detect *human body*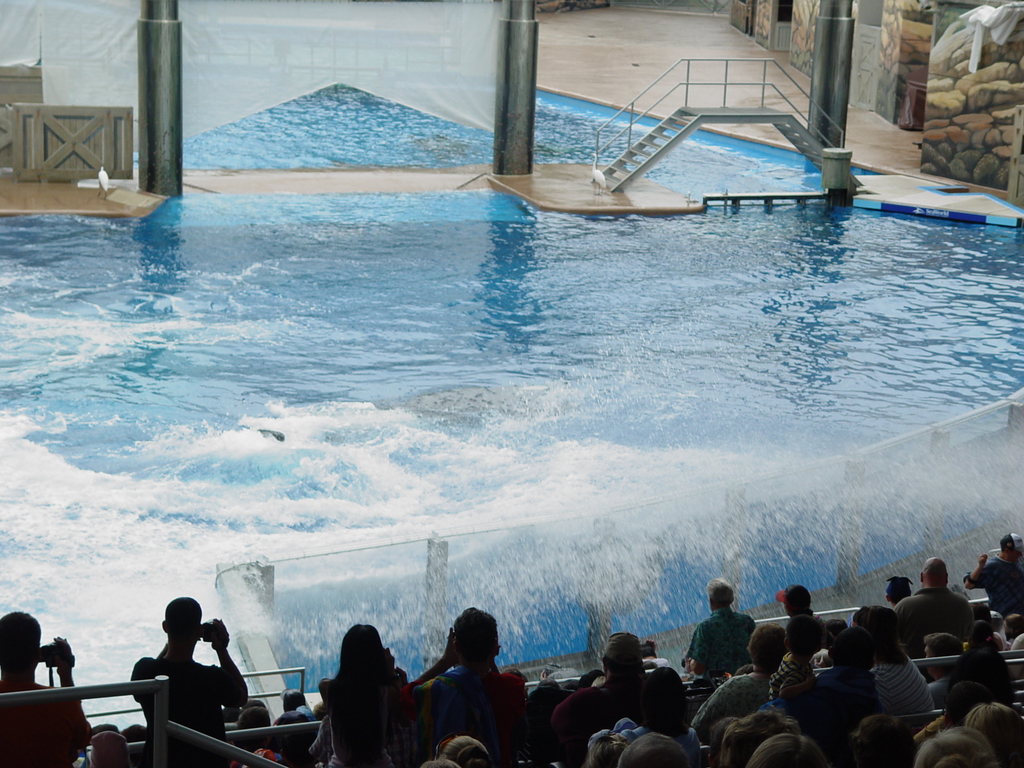
region(133, 648, 239, 759)
